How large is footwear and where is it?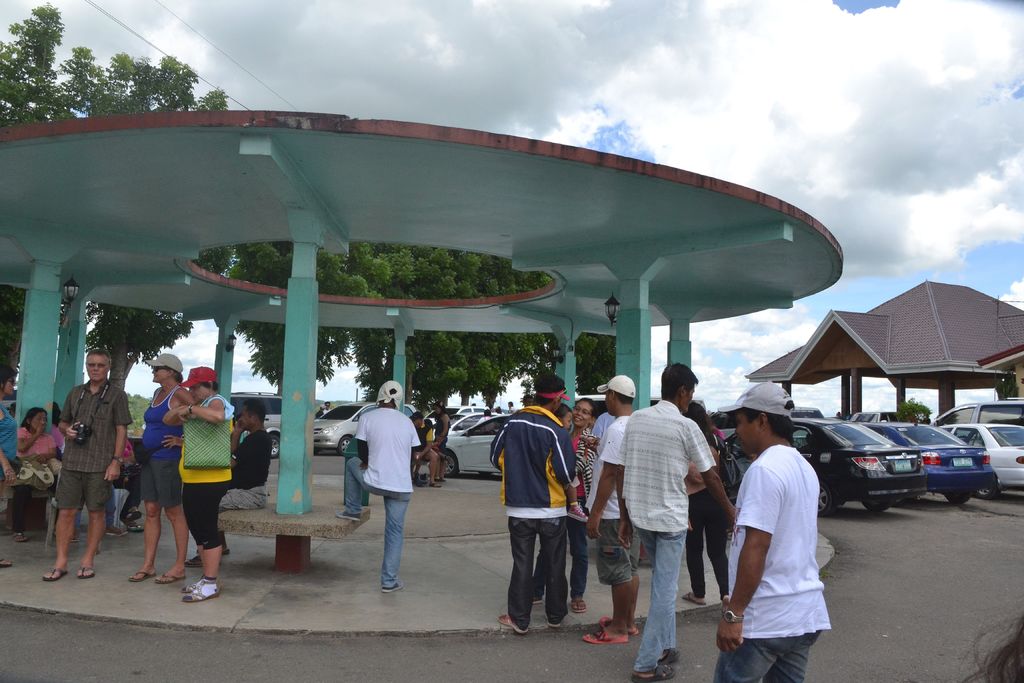
Bounding box: locate(161, 570, 176, 586).
